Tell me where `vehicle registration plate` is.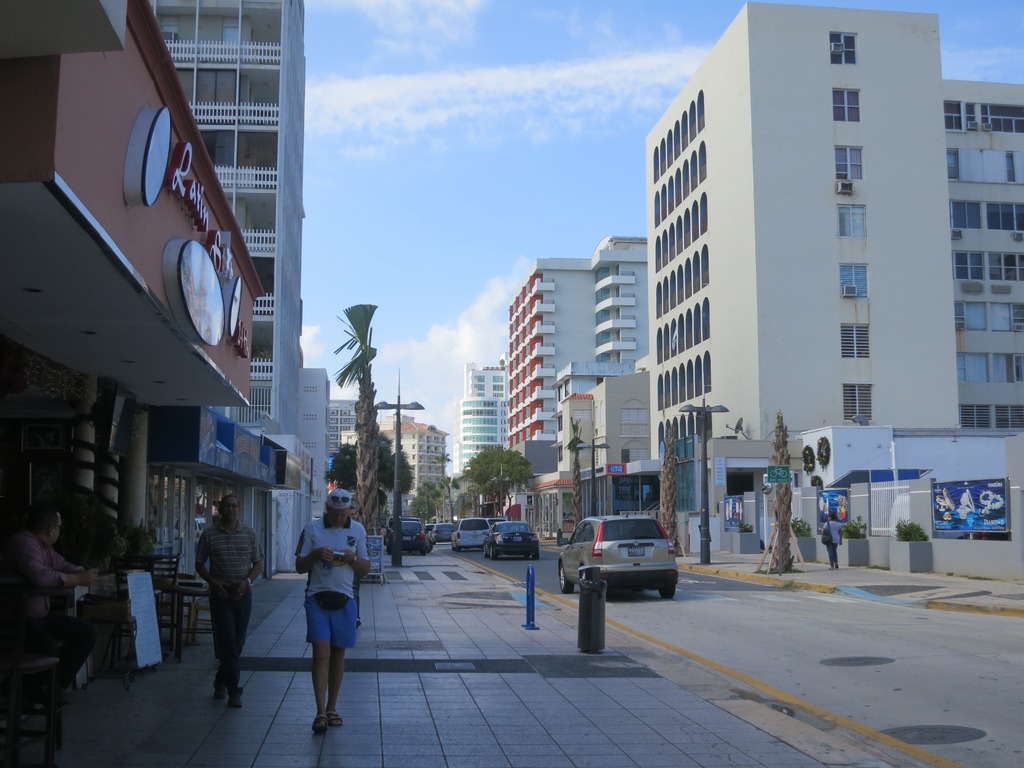
`vehicle registration plate` is at (628,547,644,555).
